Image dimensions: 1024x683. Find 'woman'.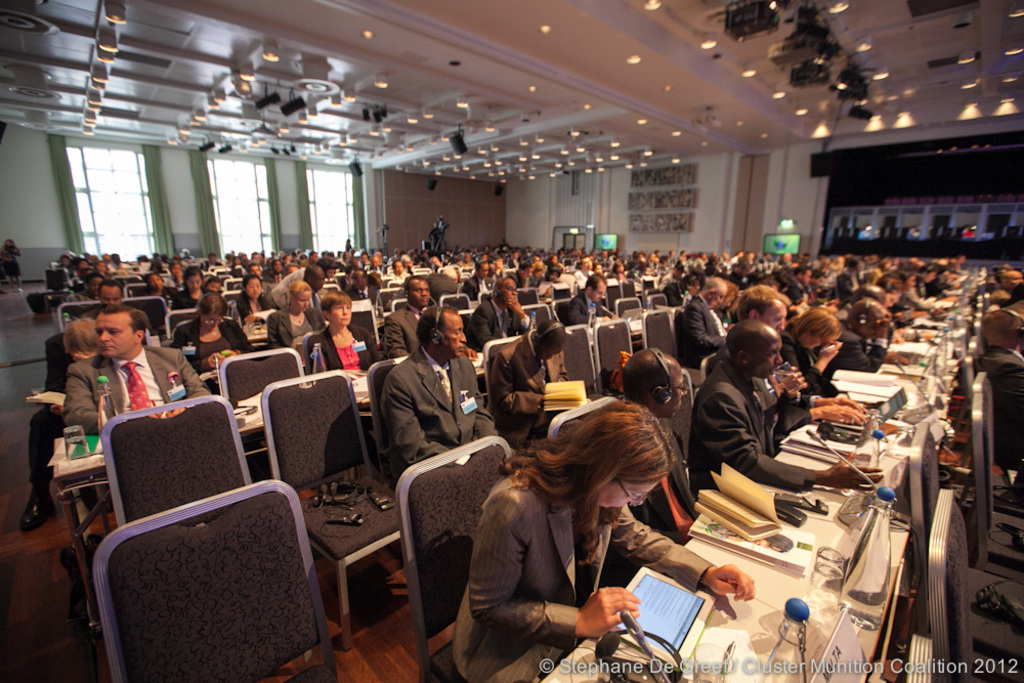
[265,278,332,349].
